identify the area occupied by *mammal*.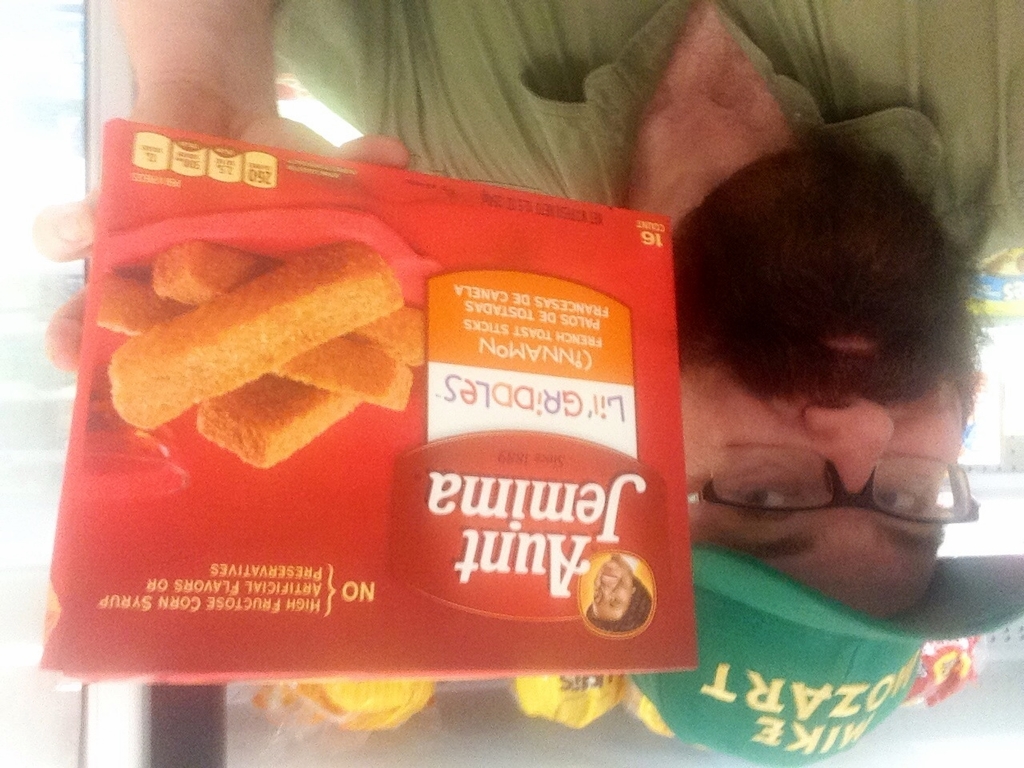
Area: left=586, top=551, right=654, bottom=632.
